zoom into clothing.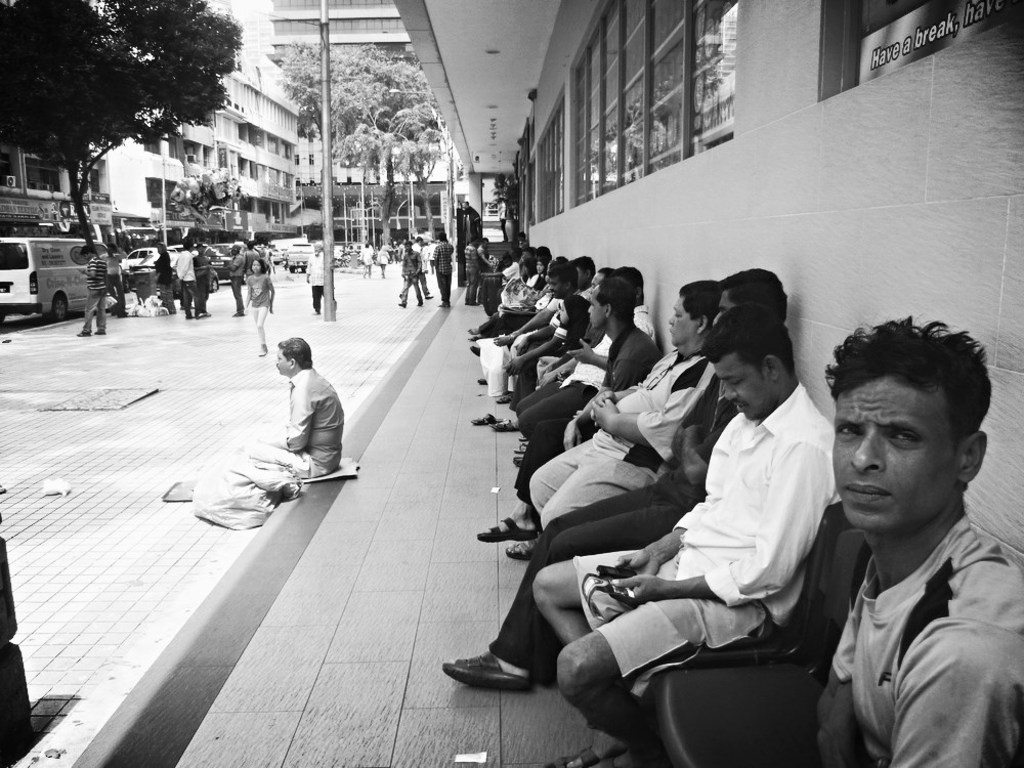
Zoom target: [left=479, top=375, right=745, bottom=670].
